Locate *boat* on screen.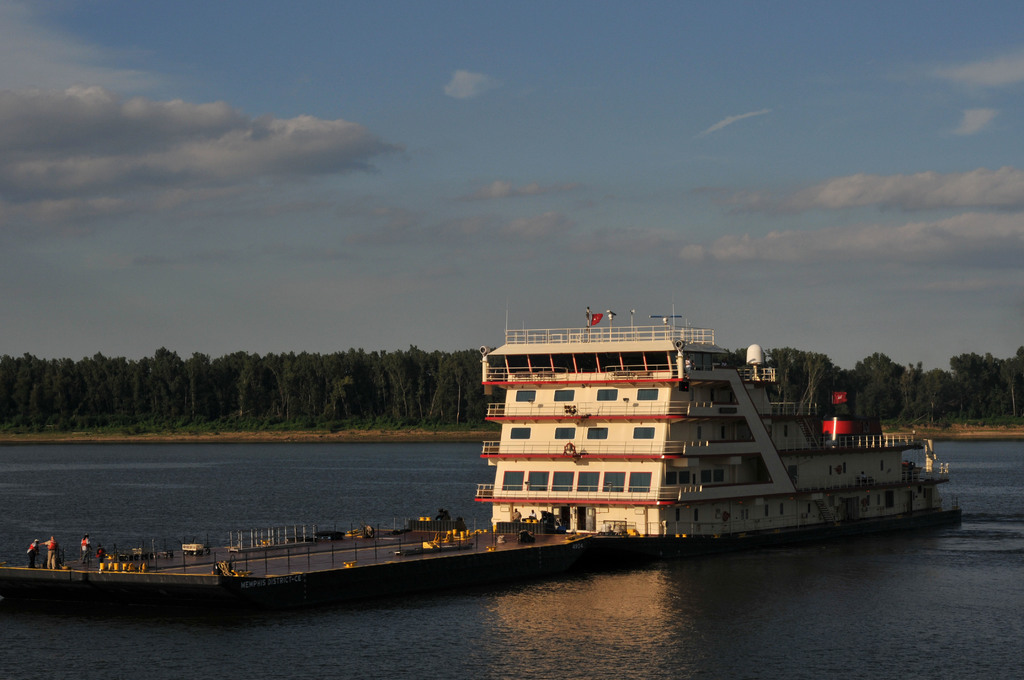
On screen at box(0, 303, 965, 620).
